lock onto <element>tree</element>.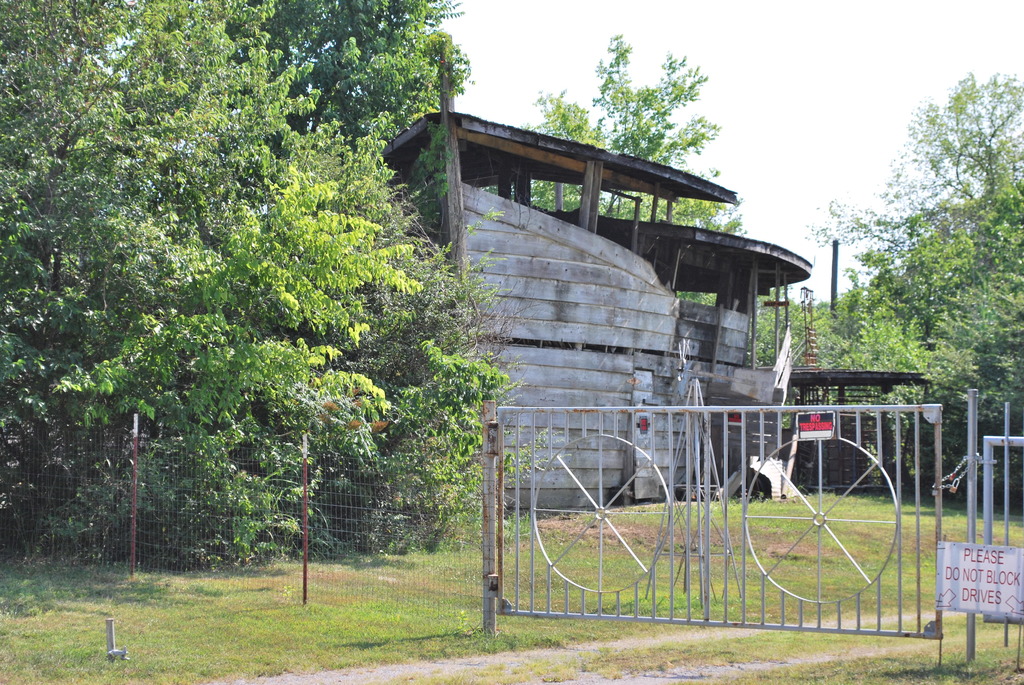
Locked: (left=0, top=0, right=230, bottom=546).
